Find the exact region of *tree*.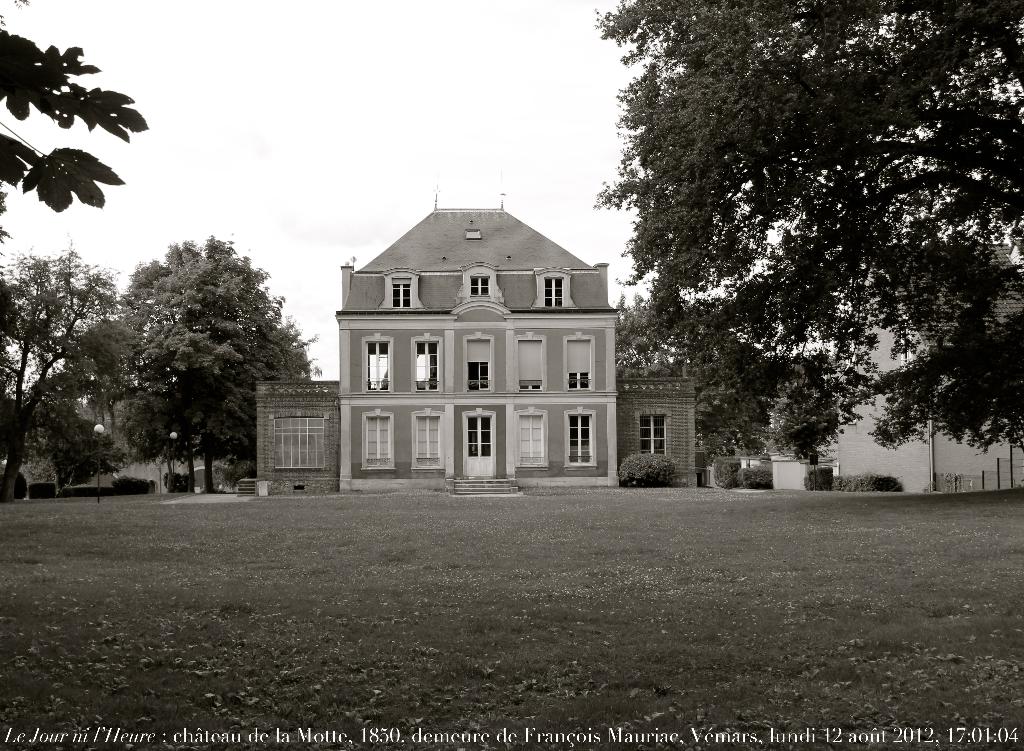
Exact region: <box>606,53,995,503</box>.
